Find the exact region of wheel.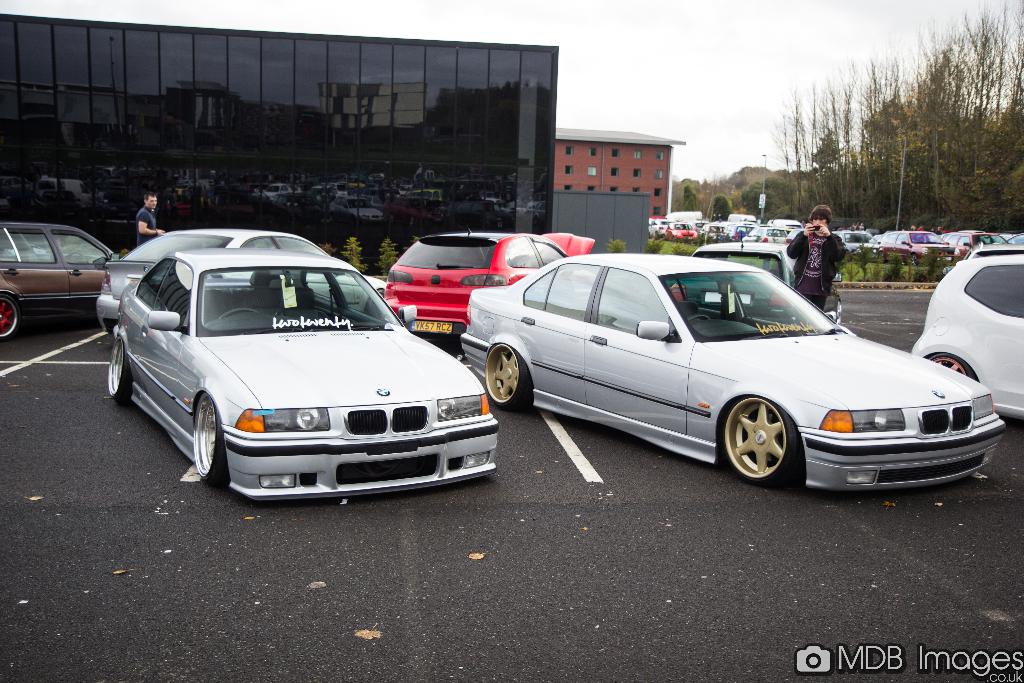
Exact region: {"x1": 219, "y1": 308, "x2": 259, "y2": 319}.
